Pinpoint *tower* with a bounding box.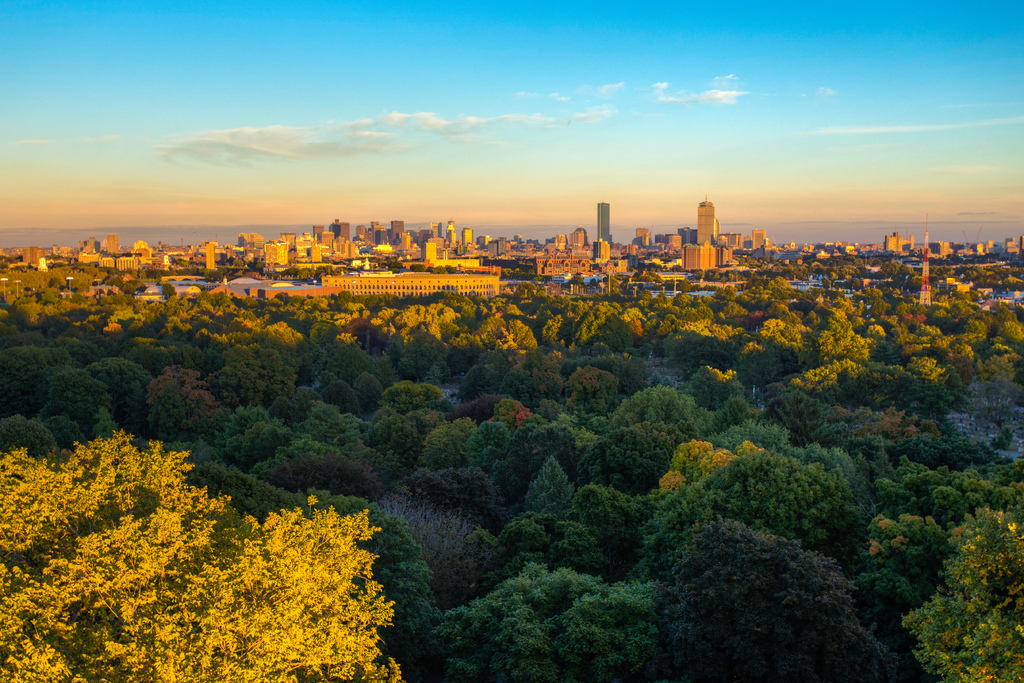
x1=110, y1=232, x2=116, y2=256.
